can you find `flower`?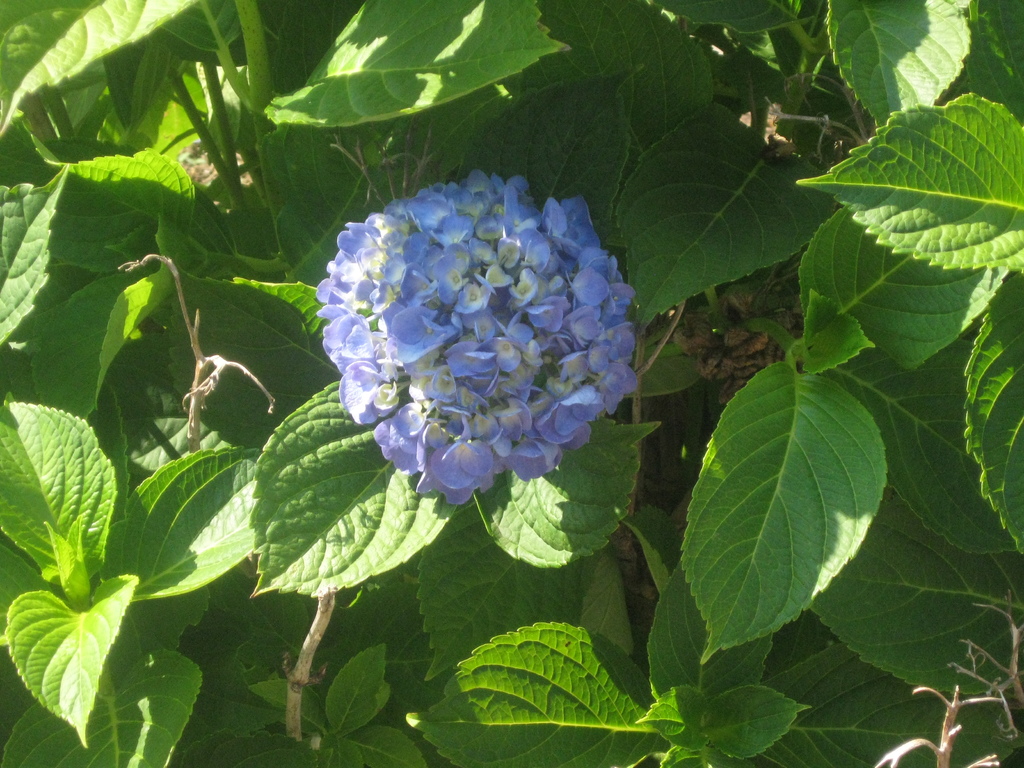
Yes, bounding box: x1=307 y1=158 x2=634 y2=536.
